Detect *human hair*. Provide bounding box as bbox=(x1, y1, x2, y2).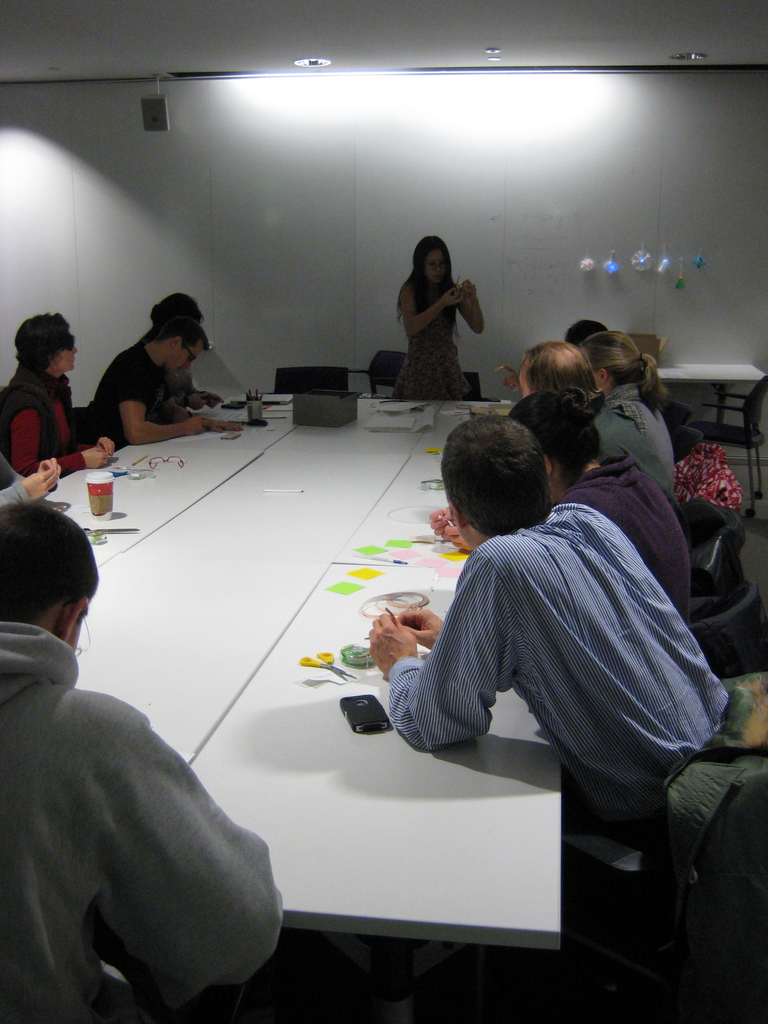
bbox=(149, 289, 205, 321).
